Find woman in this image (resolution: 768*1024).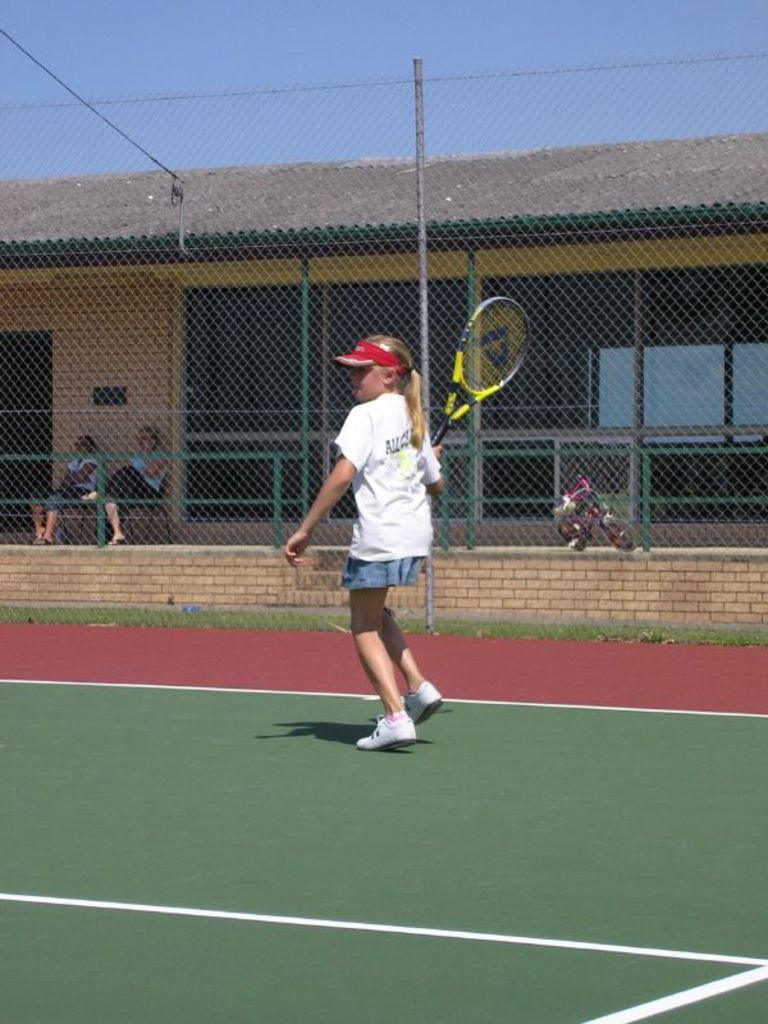
{"left": 86, "top": 424, "right": 165, "bottom": 544}.
